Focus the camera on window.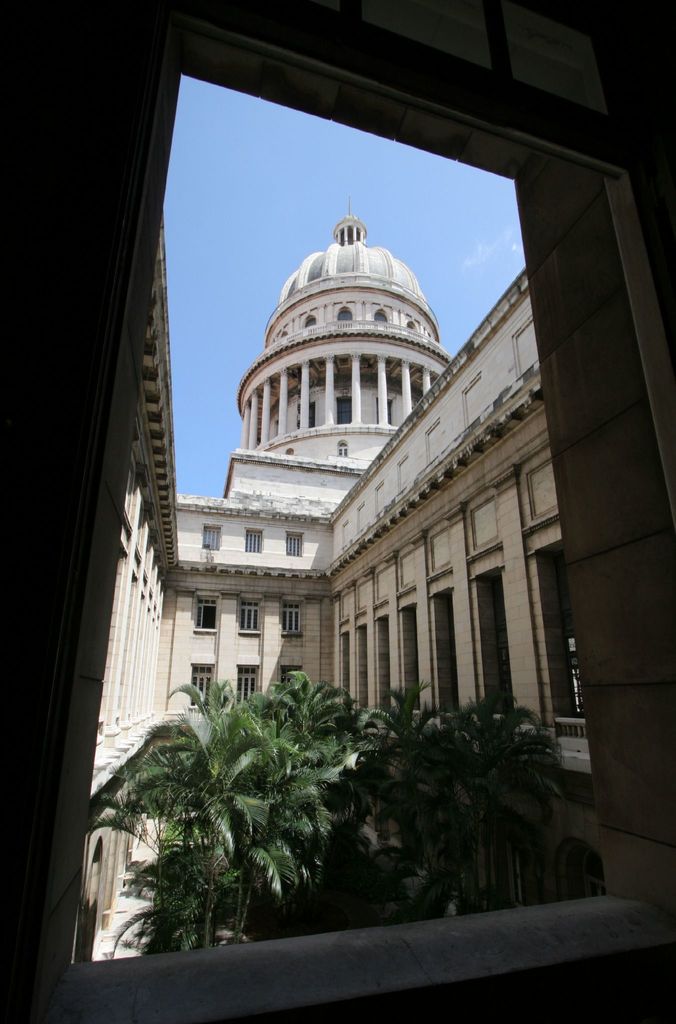
Focus region: 283,666,299,703.
